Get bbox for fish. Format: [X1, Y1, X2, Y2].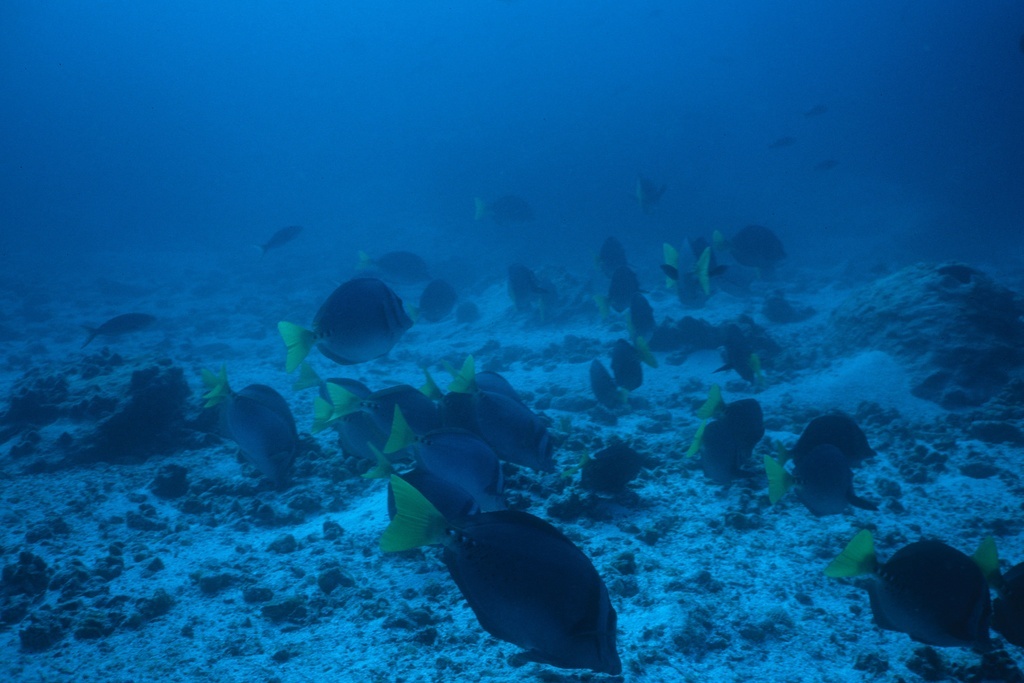
[202, 373, 305, 486].
